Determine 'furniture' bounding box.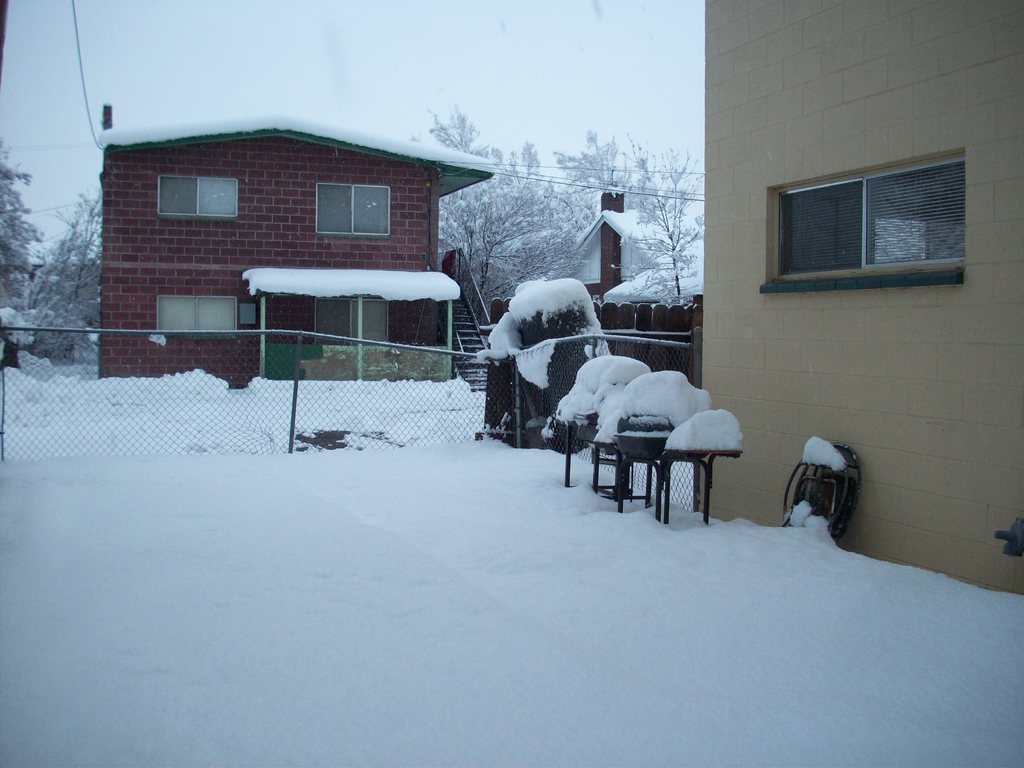
Determined: (x1=662, y1=447, x2=744, y2=524).
